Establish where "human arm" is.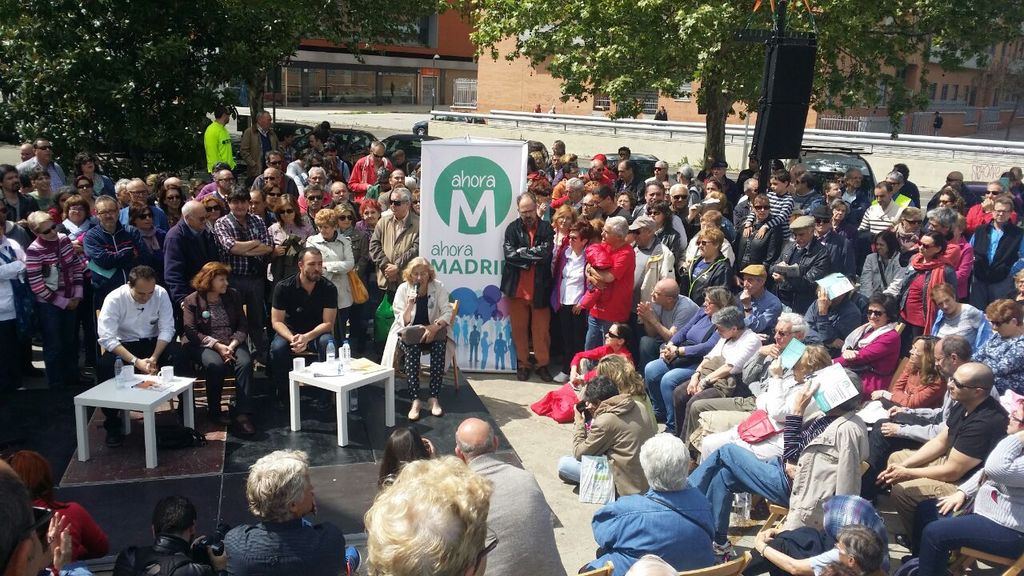
Established at bbox=(740, 190, 771, 239).
